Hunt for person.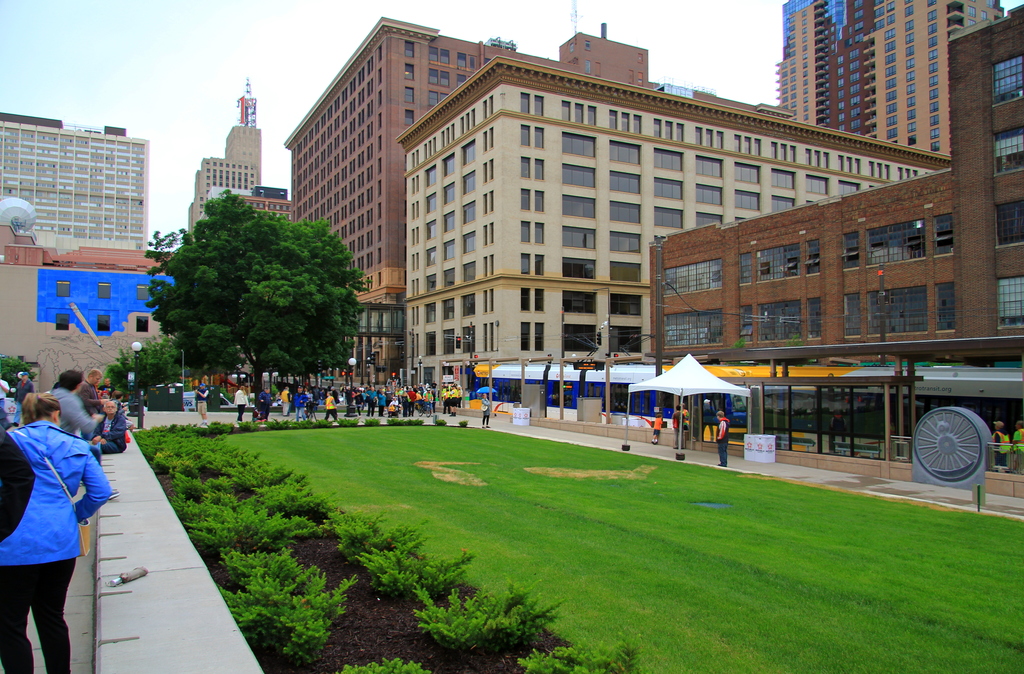
Hunted down at select_region(238, 390, 243, 421).
